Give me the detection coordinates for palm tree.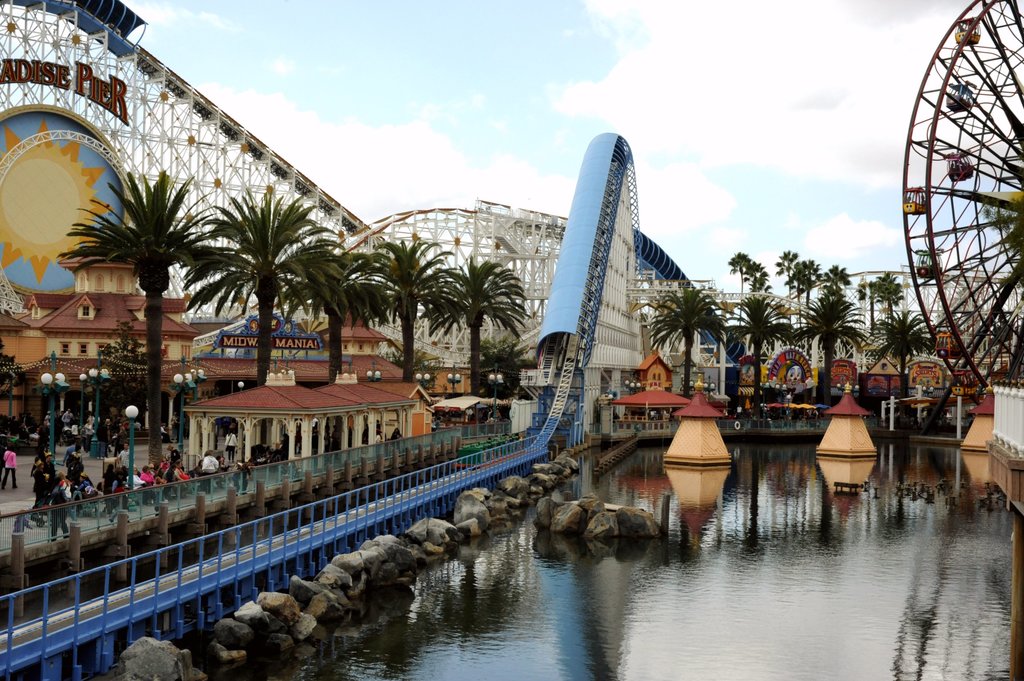
Rect(799, 287, 869, 409).
